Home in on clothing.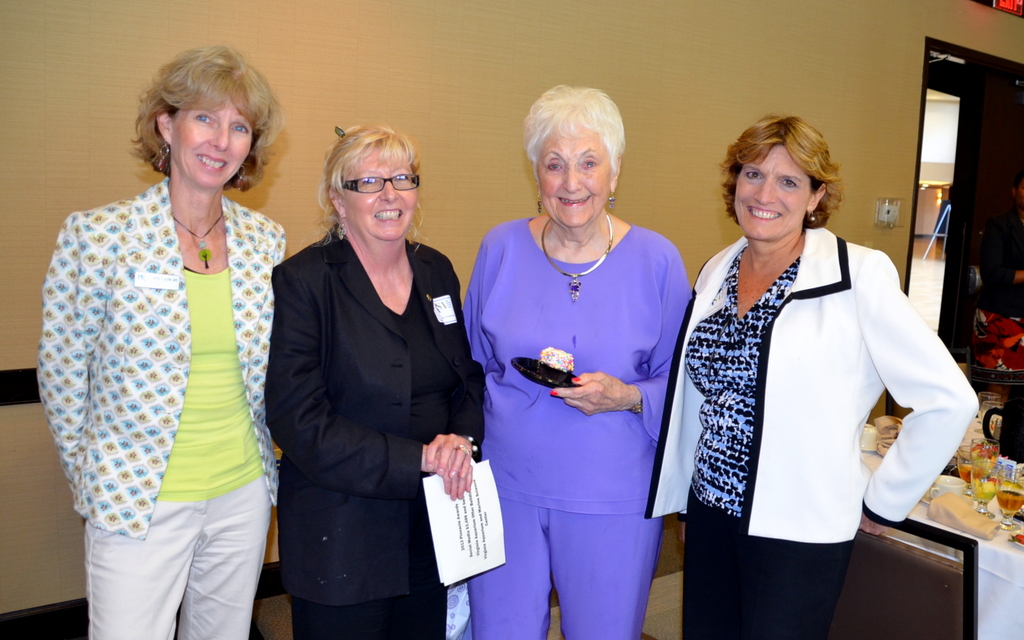
Homed in at bbox=(37, 176, 287, 639).
